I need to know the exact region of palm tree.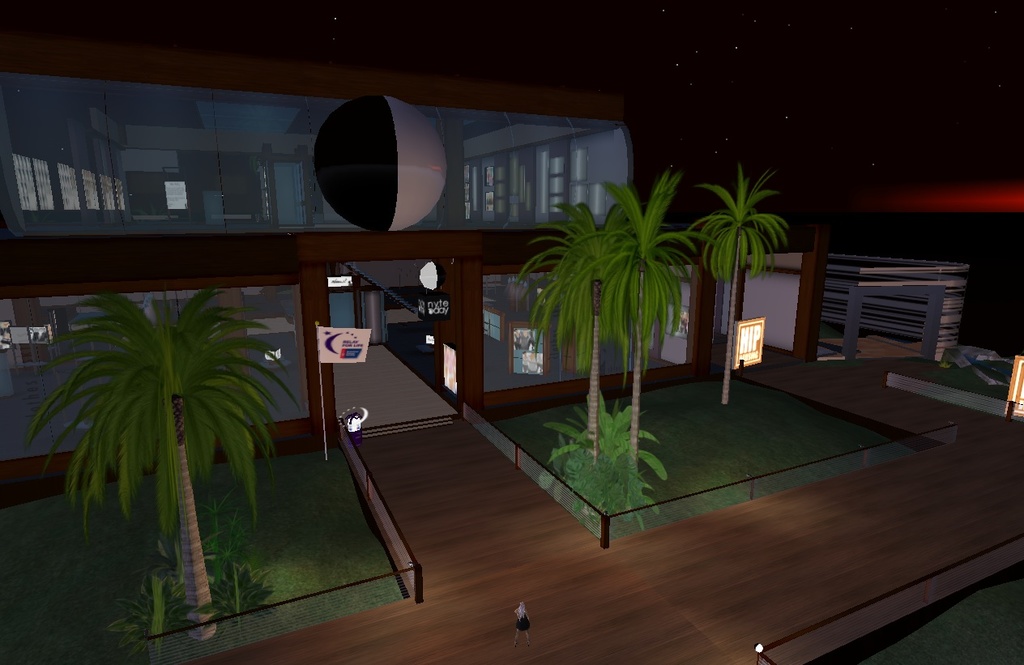
Region: (619,202,682,508).
